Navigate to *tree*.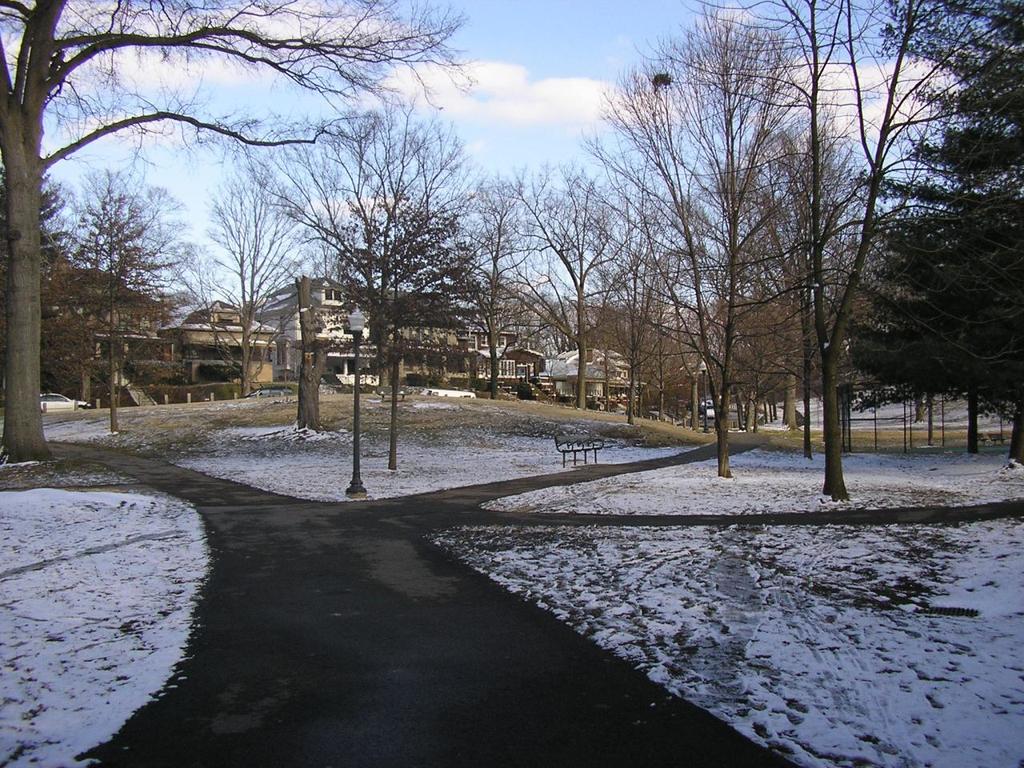
Navigation target: x1=0 y1=0 x2=469 y2=473.
